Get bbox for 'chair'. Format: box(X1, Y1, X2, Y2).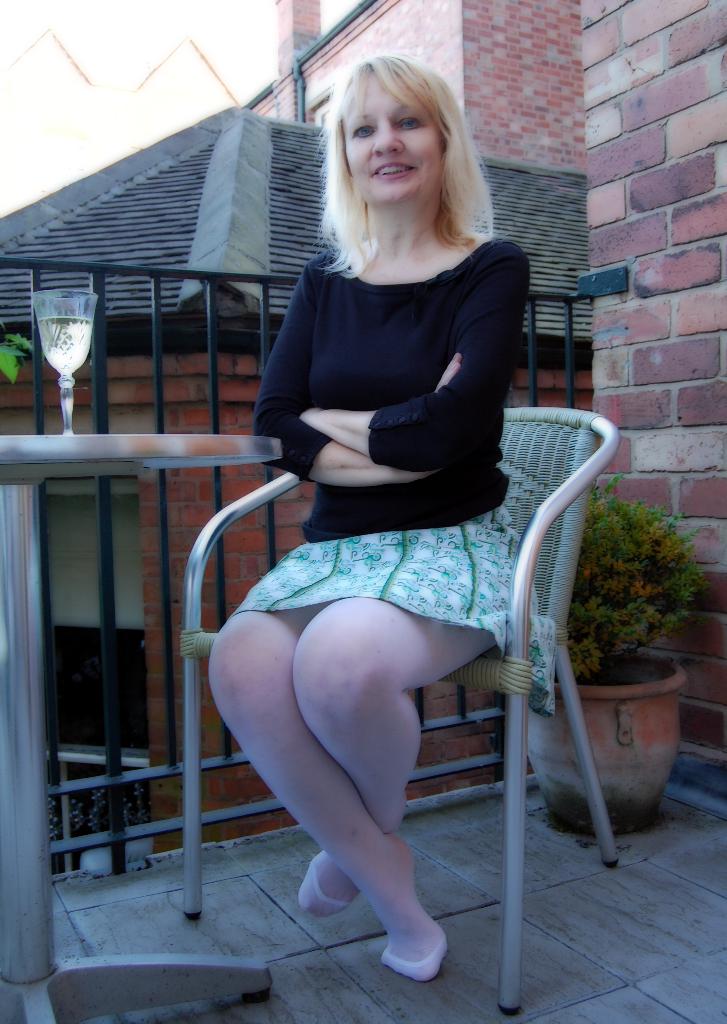
box(171, 399, 627, 1019).
